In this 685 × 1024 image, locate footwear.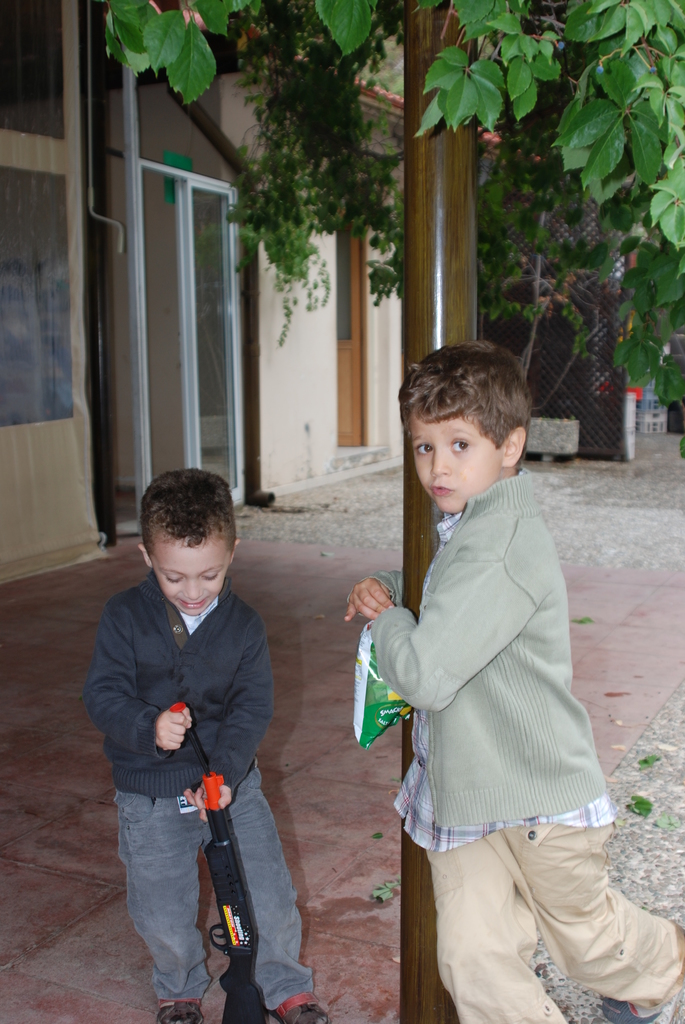
Bounding box: {"left": 262, "top": 989, "right": 334, "bottom": 1023}.
